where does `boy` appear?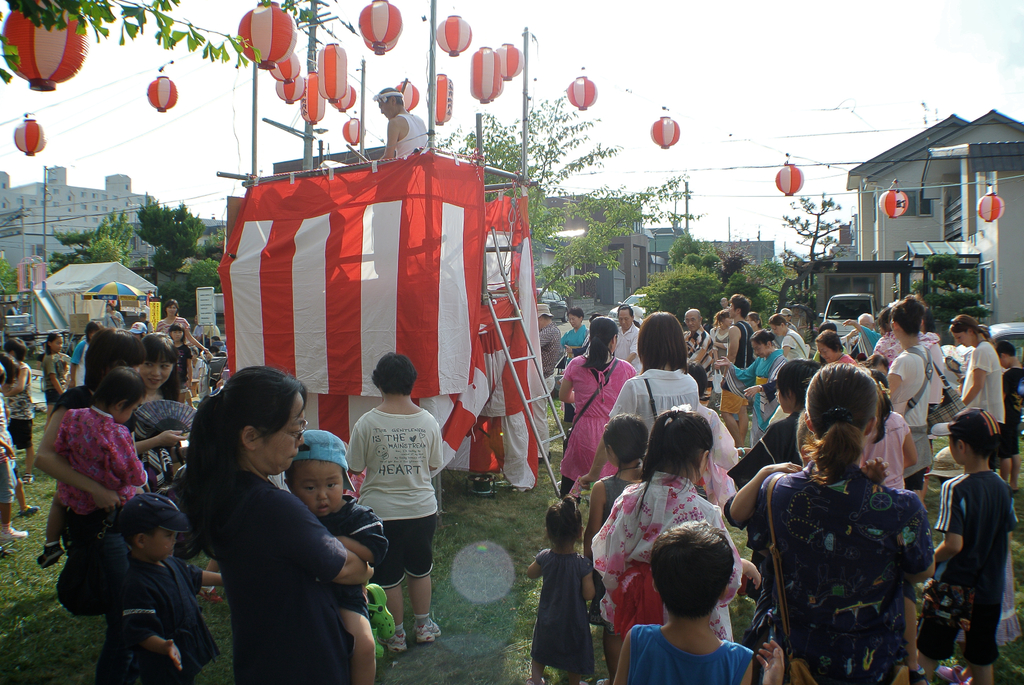
Appears at [28, 369, 153, 569].
